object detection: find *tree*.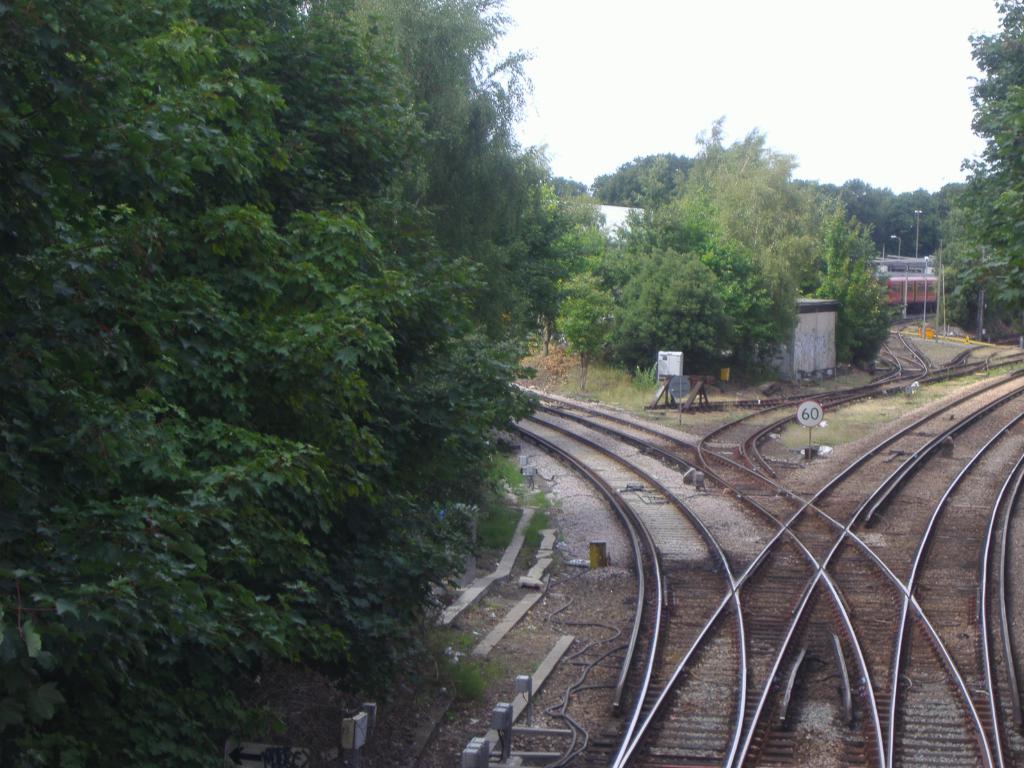
(543, 223, 618, 403).
